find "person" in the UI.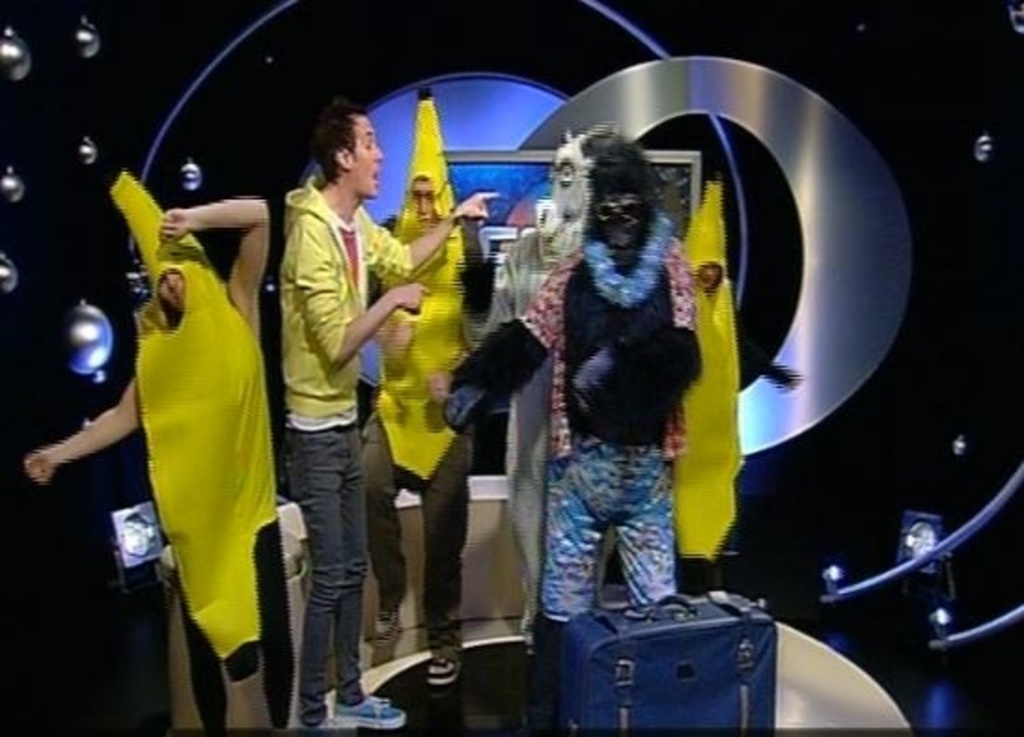
UI element at 270:103:502:728.
